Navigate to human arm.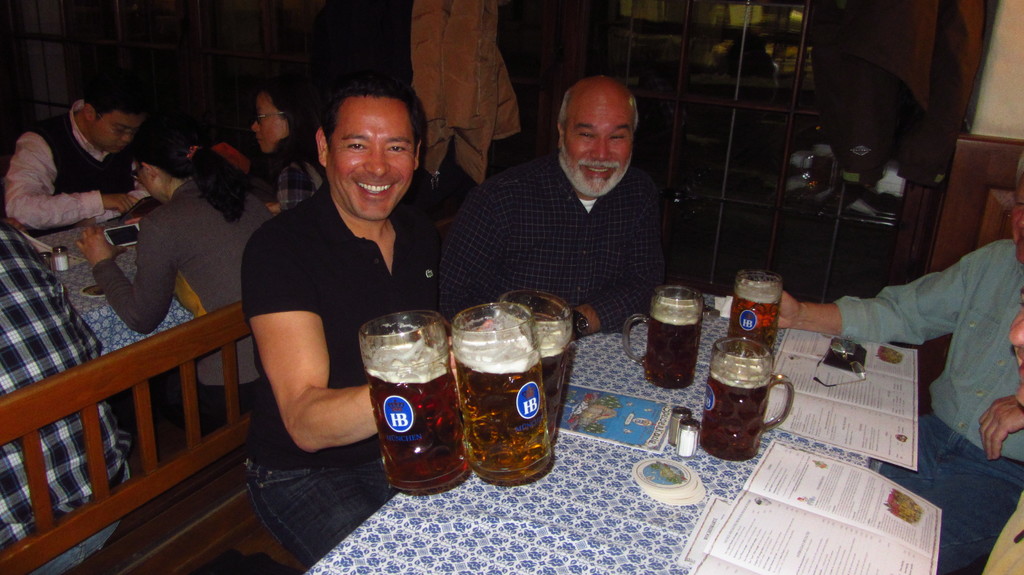
Navigation target: <region>244, 295, 366, 478</region>.
